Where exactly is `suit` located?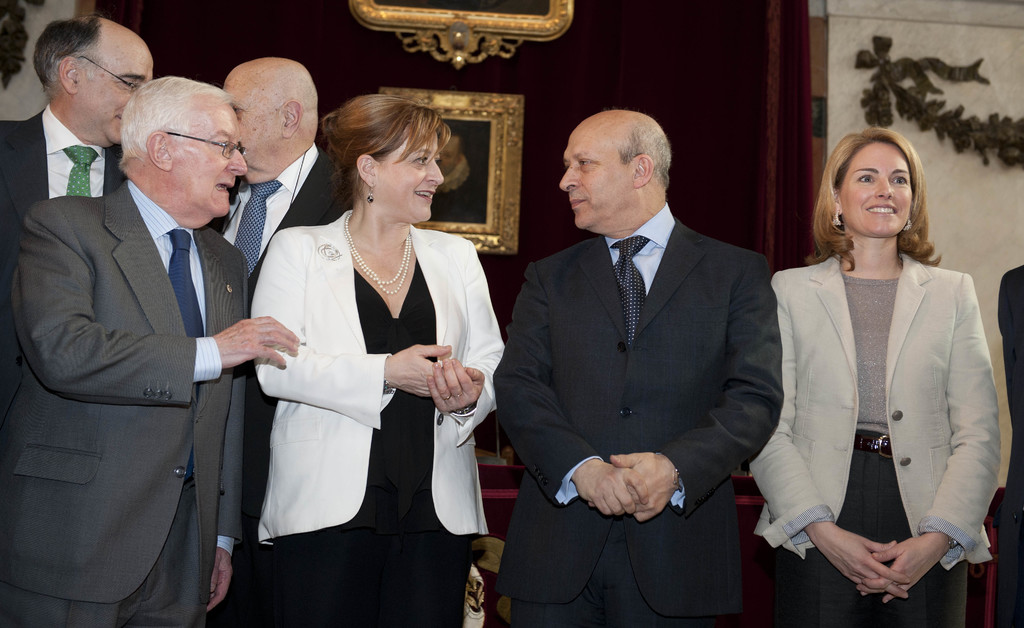
Its bounding box is pyautogui.locateOnScreen(508, 94, 784, 603).
